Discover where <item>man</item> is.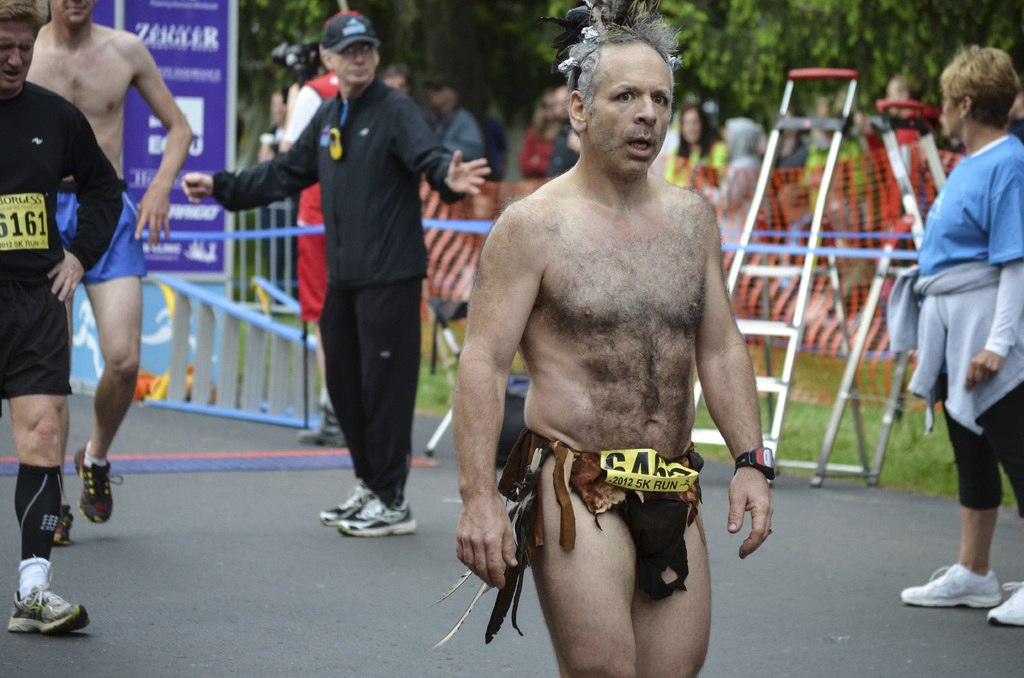
Discovered at 451 0 770 677.
